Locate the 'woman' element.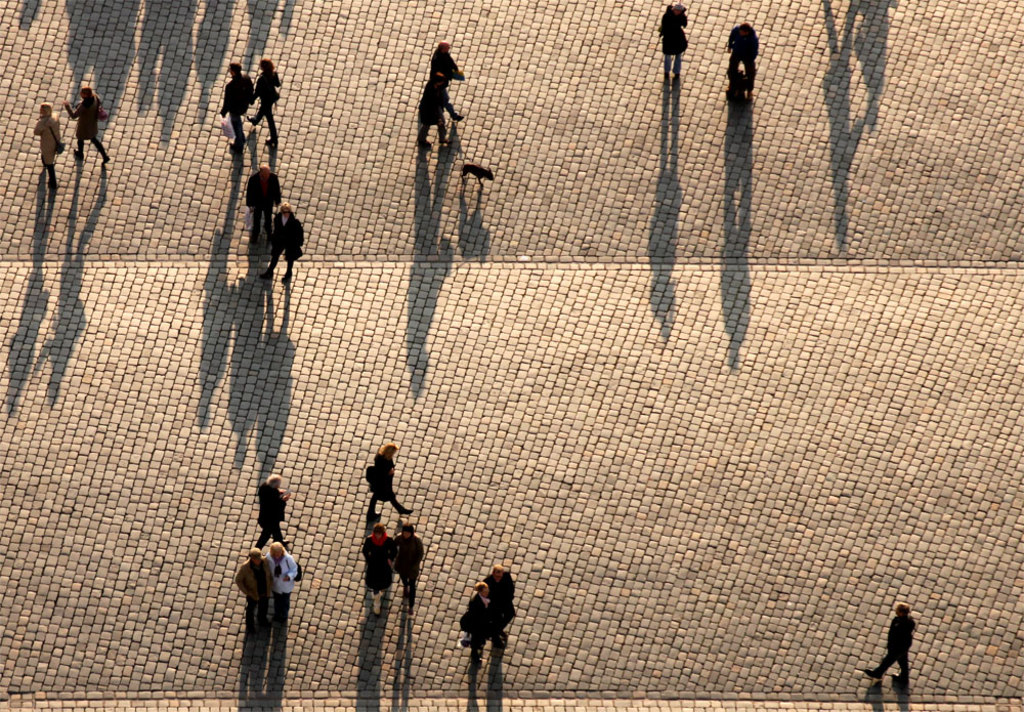
Element bbox: {"x1": 366, "y1": 443, "x2": 414, "y2": 520}.
